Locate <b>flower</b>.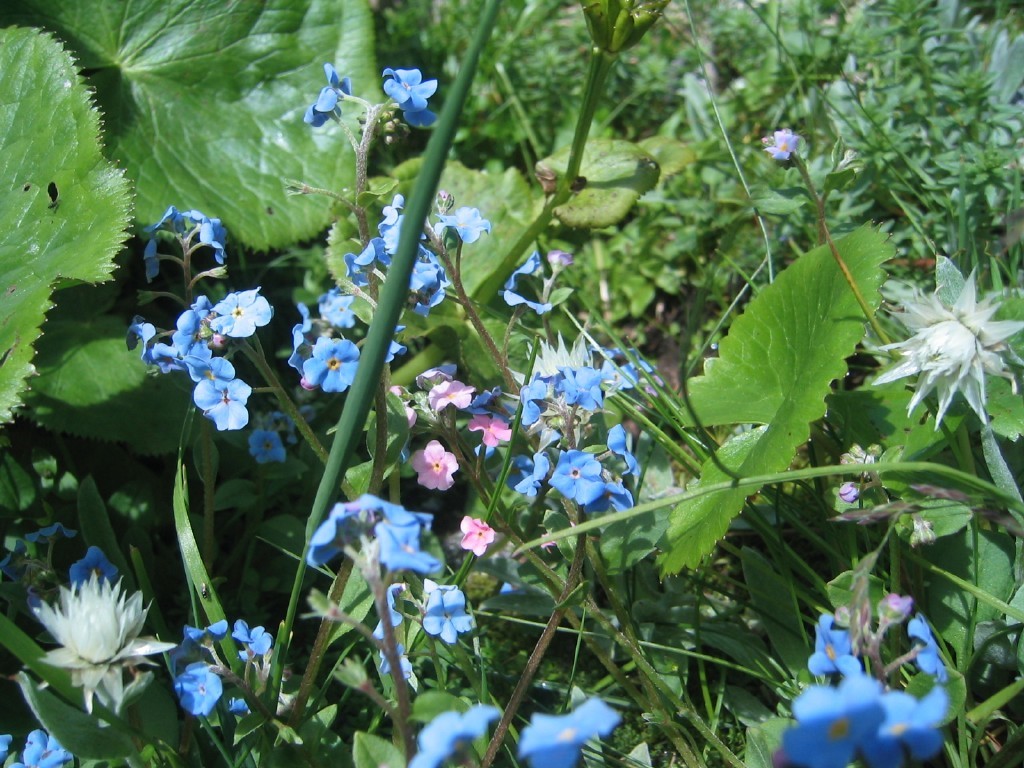
Bounding box: bbox(304, 498, 419, 563).
